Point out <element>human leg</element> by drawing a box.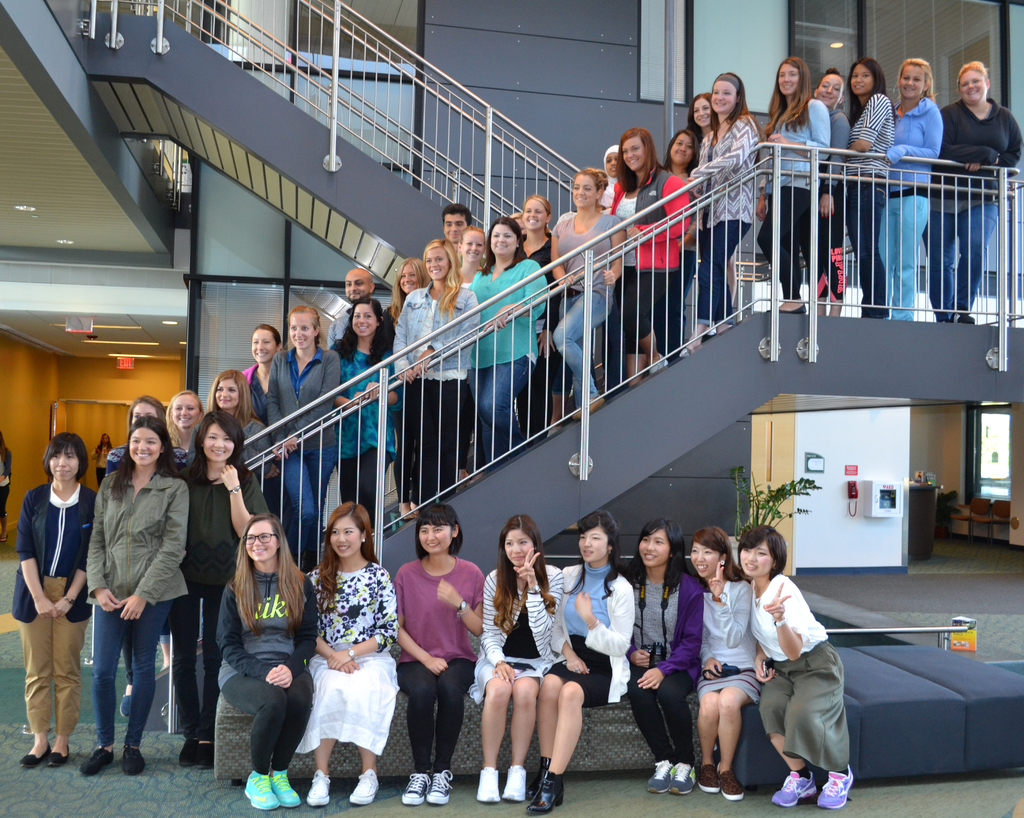
detection(463, 360, 527, 458).
